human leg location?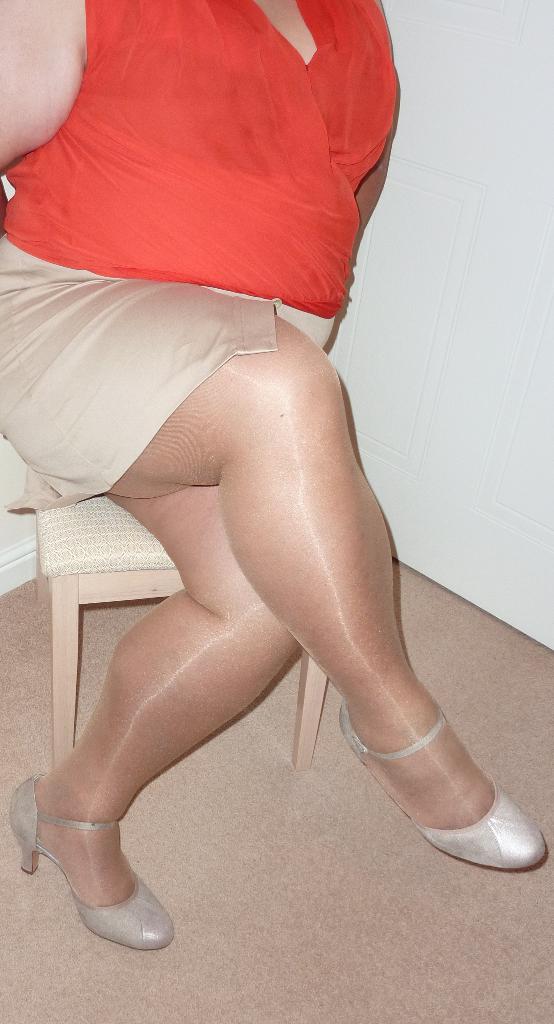
(left=0, top=234, right=548, bottom=955)
